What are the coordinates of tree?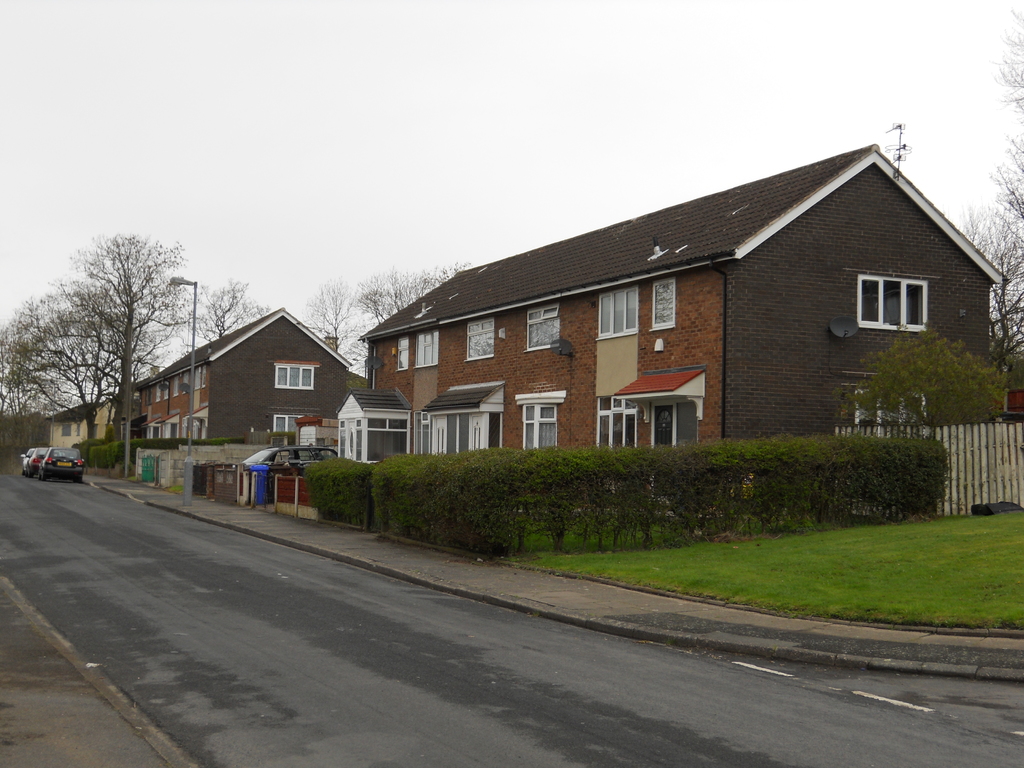
crop(188, 278, 271, 346).
